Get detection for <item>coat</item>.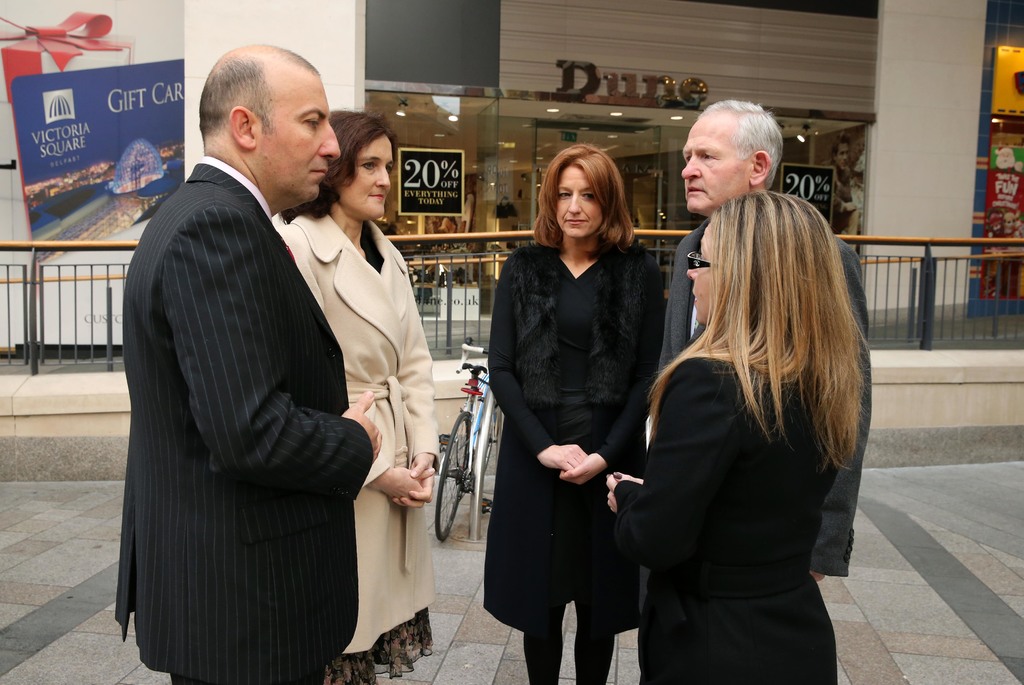
Detection: left=276, top=209, right=452, bottom=663.
